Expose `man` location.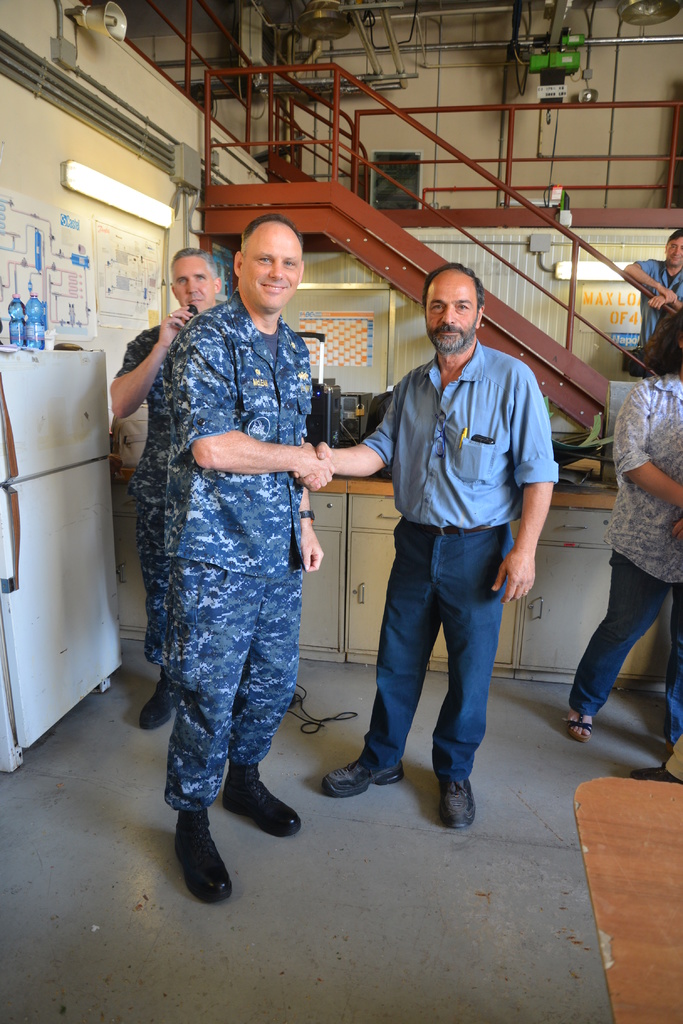
Exposed at rect(621, 230, 682, 340).
